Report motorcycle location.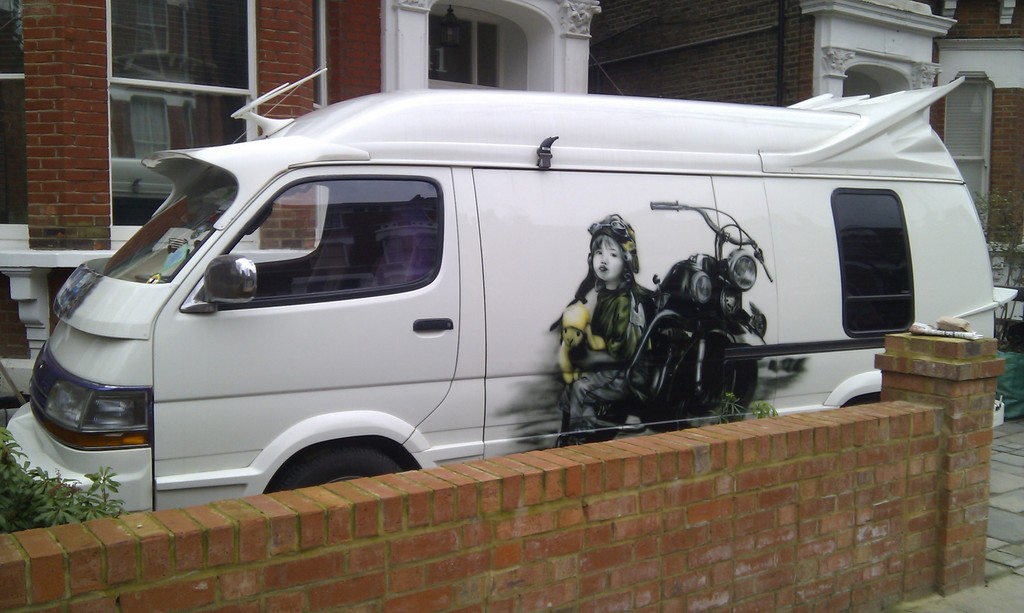
Report: pyautogui.locateOnScreen(559, 195, 773, 429).
